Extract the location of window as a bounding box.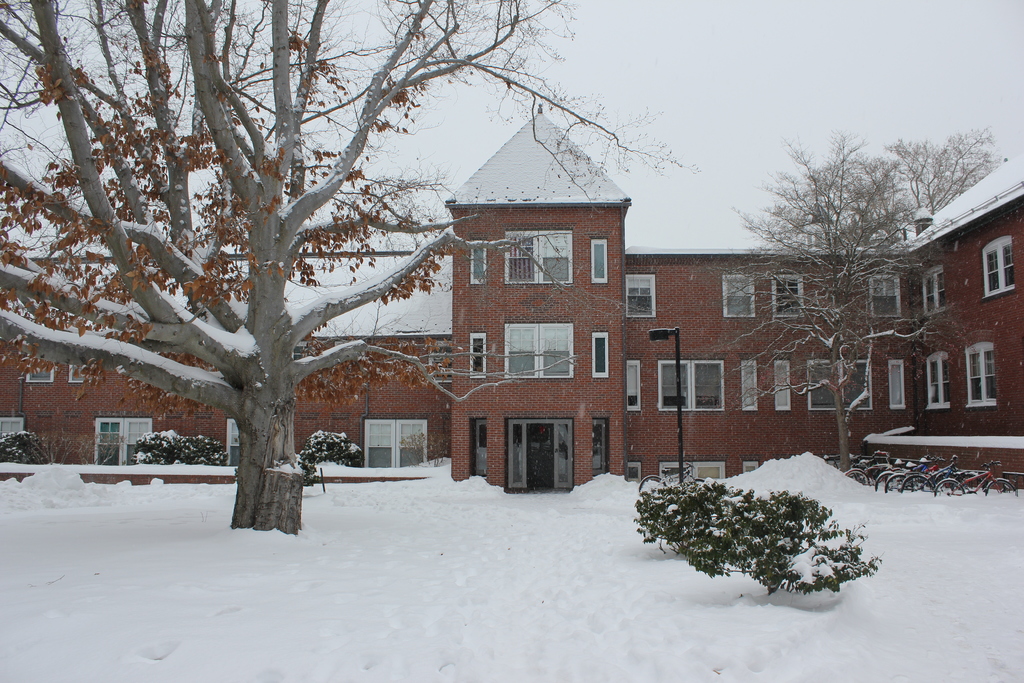
select_region(474, 243, 488, 282).
